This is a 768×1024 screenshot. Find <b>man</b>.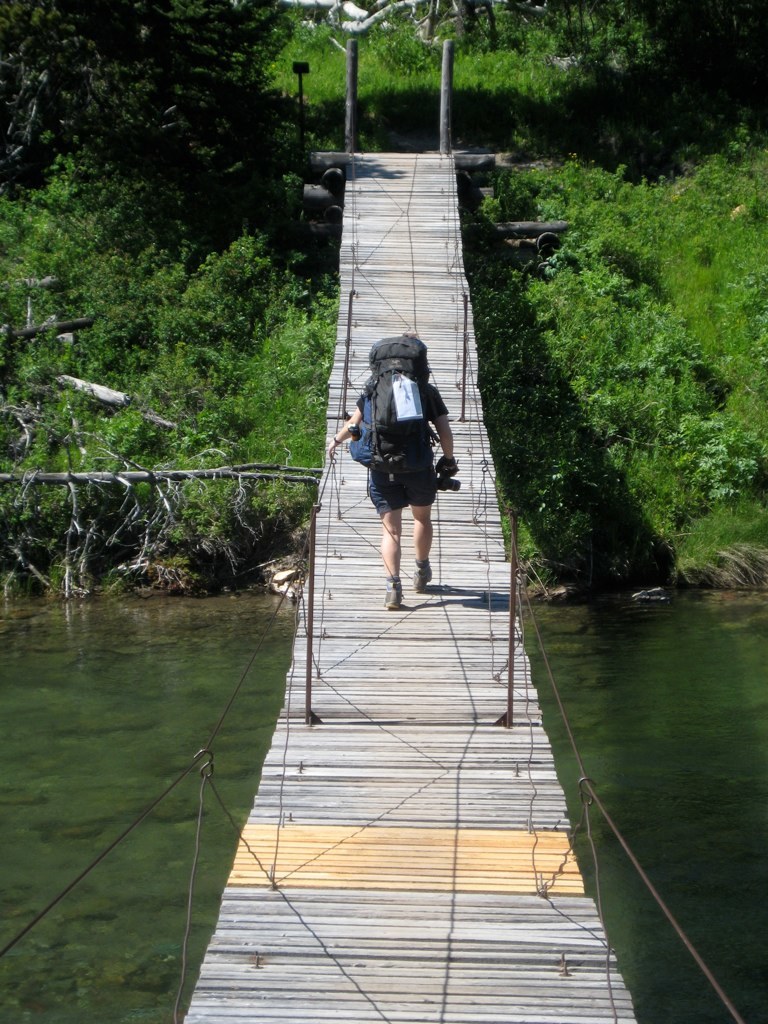
Bounding box: select_region(343, 330, 473, 606).
